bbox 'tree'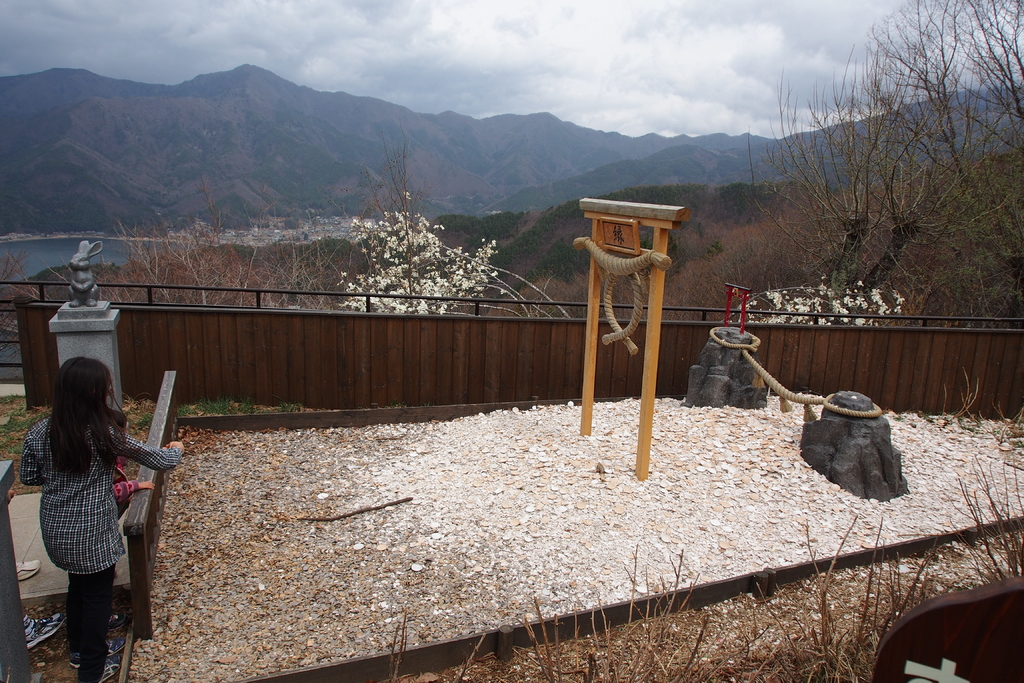
[x1=739, y1=277, x2=884, y2=334]
